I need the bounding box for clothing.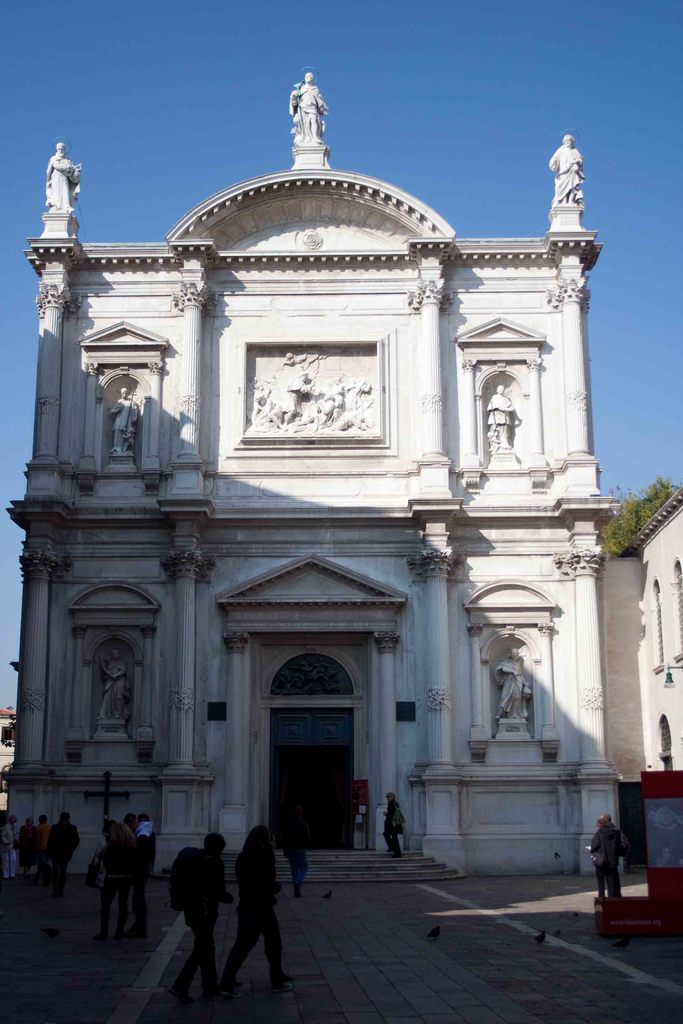
Here it is: bbox(173, 841, 231, 993).
